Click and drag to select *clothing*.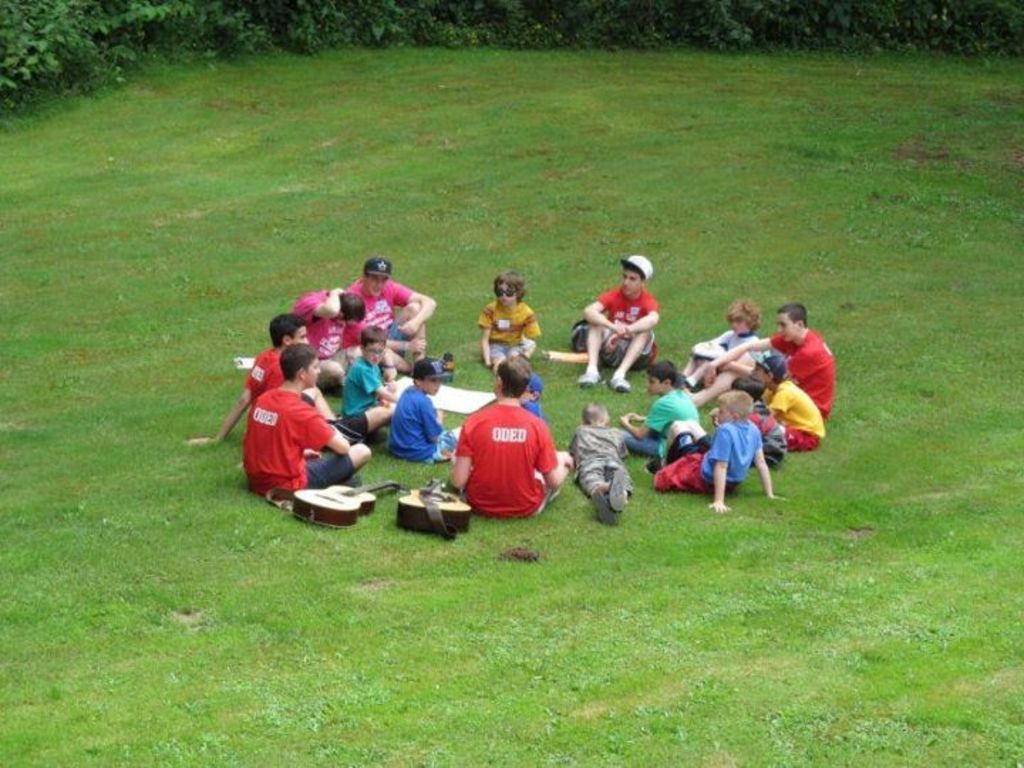
Selection: {"left": 768, "top": 330, "right": 836, "bottom": 422}.
